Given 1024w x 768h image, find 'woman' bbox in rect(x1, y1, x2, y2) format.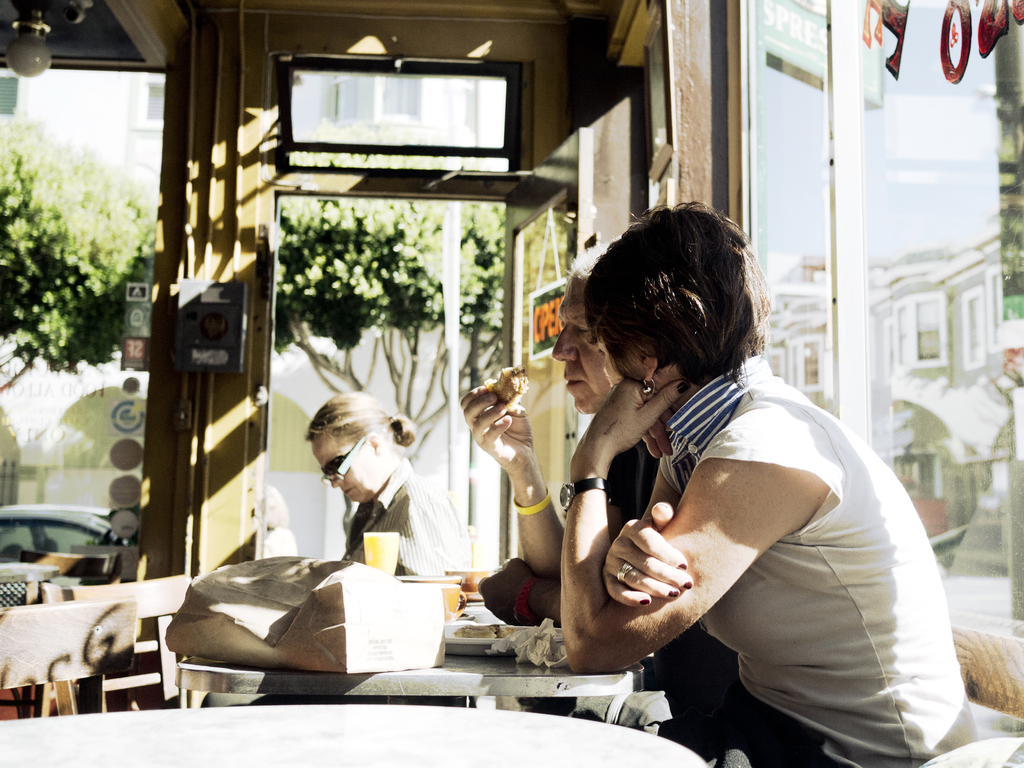
rect(293, 388, 471, 571).
